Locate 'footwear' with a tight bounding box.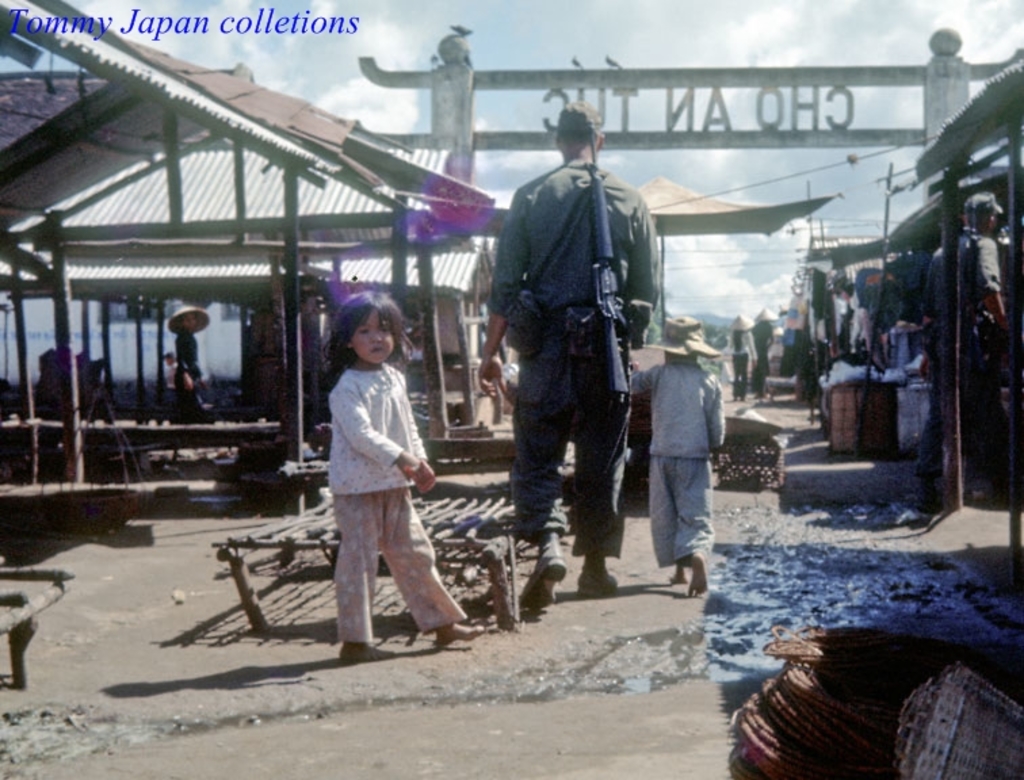
<box>428,620,490,653</box>.
